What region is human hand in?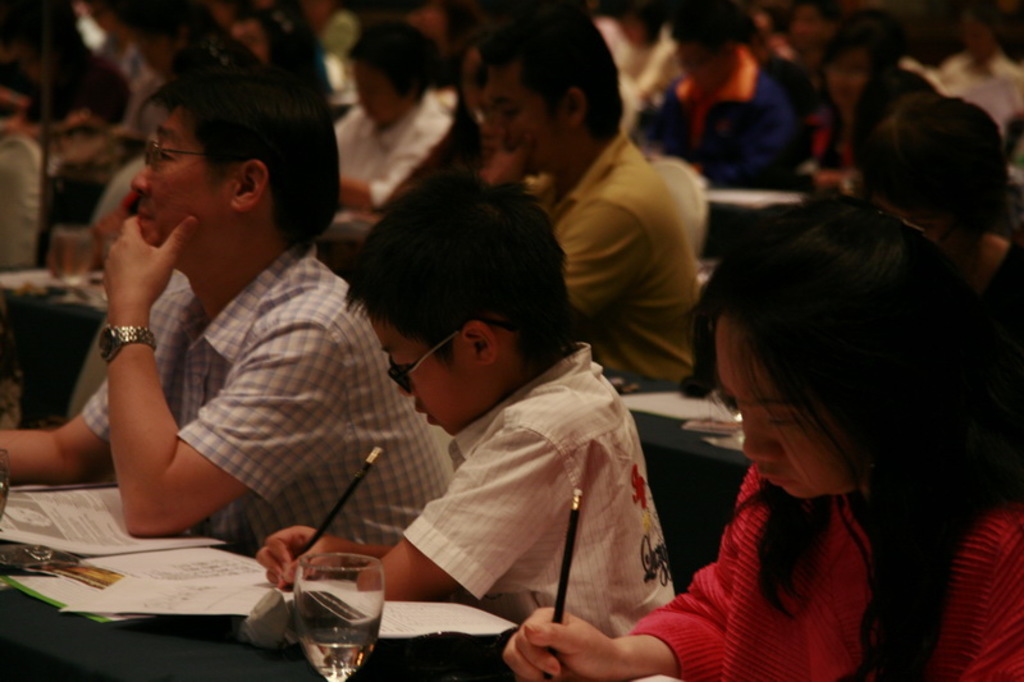
BBox(252, 523, 360, 591).
